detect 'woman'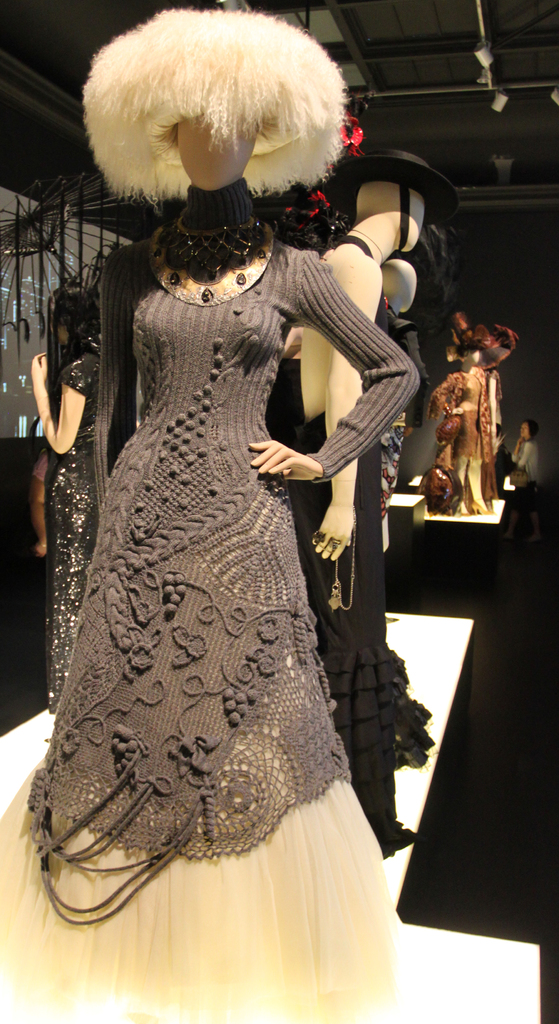
[x1=30, y1=280, x2=108, y2=716]
